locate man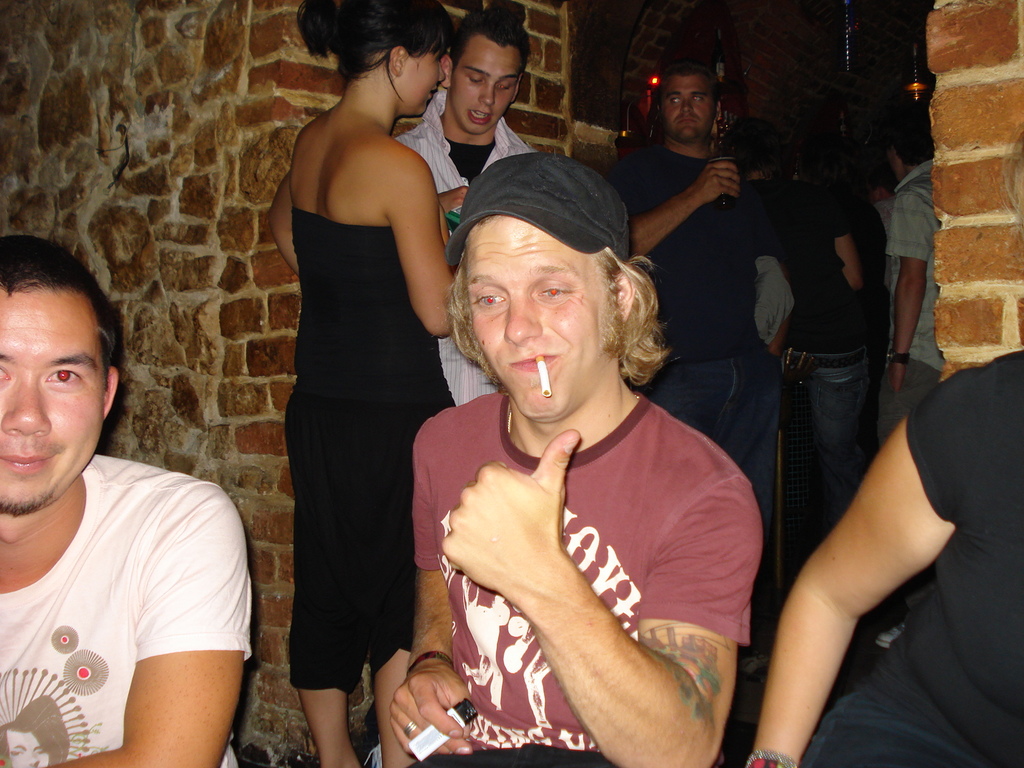
Rect(390, 104, 778, 767)
